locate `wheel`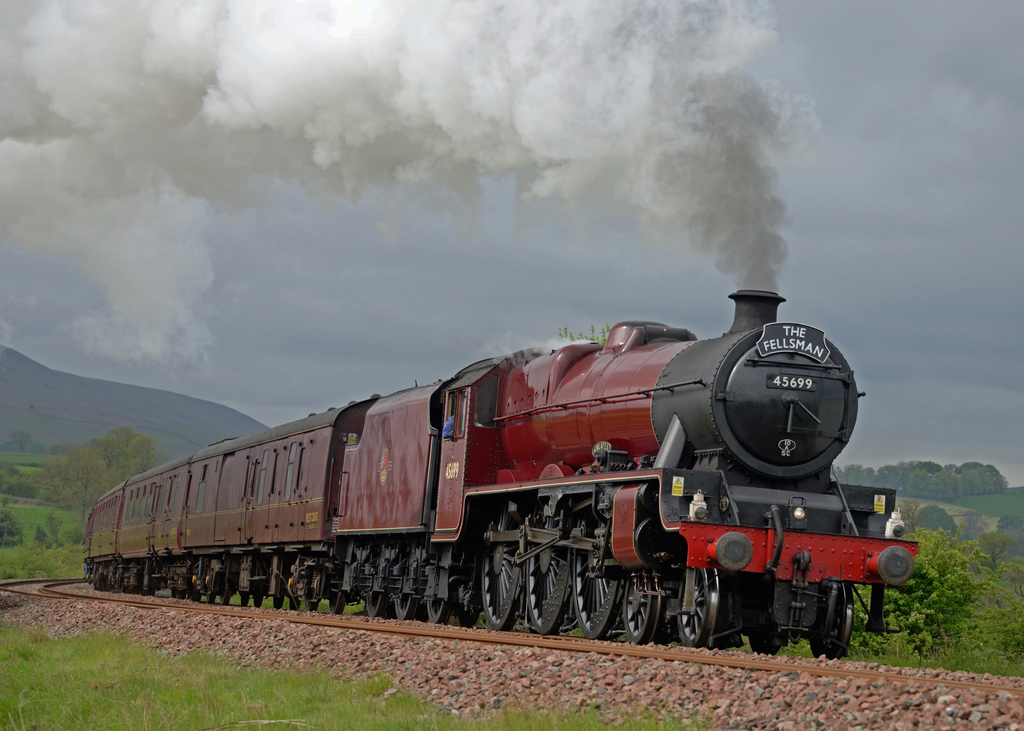
crop(519, 549, 570, 637)
